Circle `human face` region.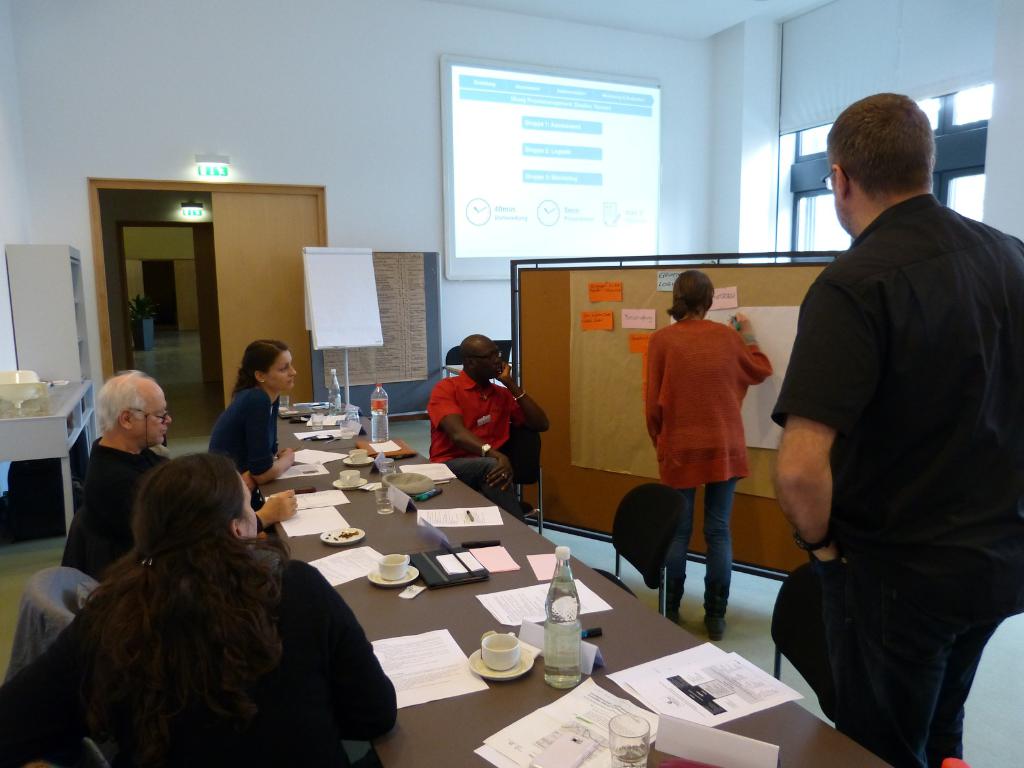
Region: Rect(475, 342, 501, 380).
